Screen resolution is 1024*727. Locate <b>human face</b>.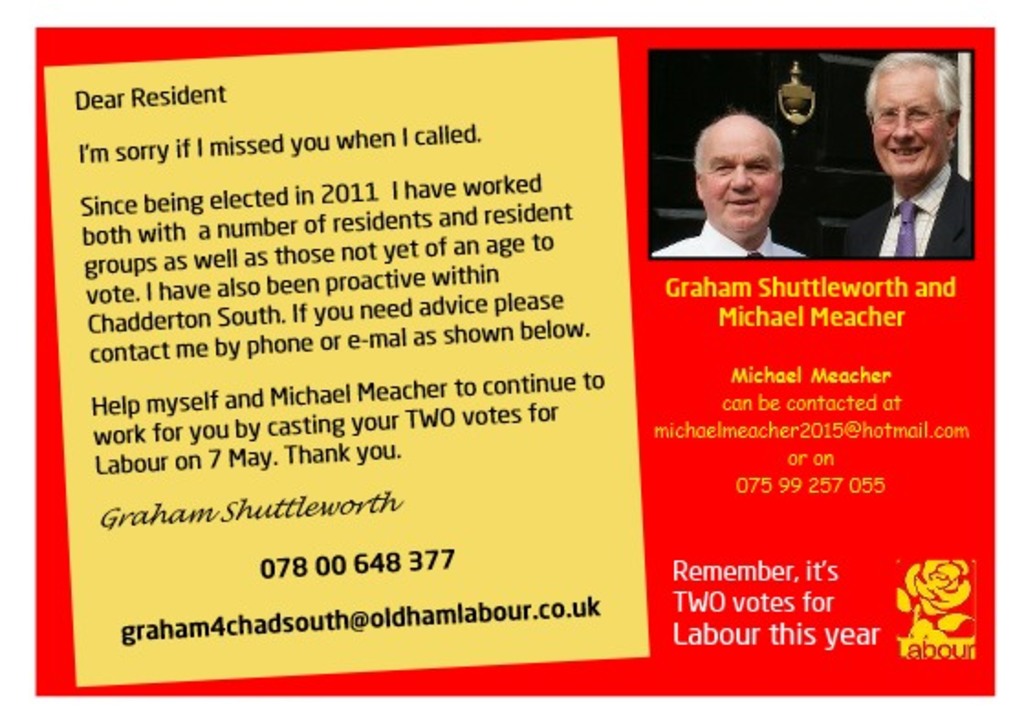
698, 132, 779, 233.
